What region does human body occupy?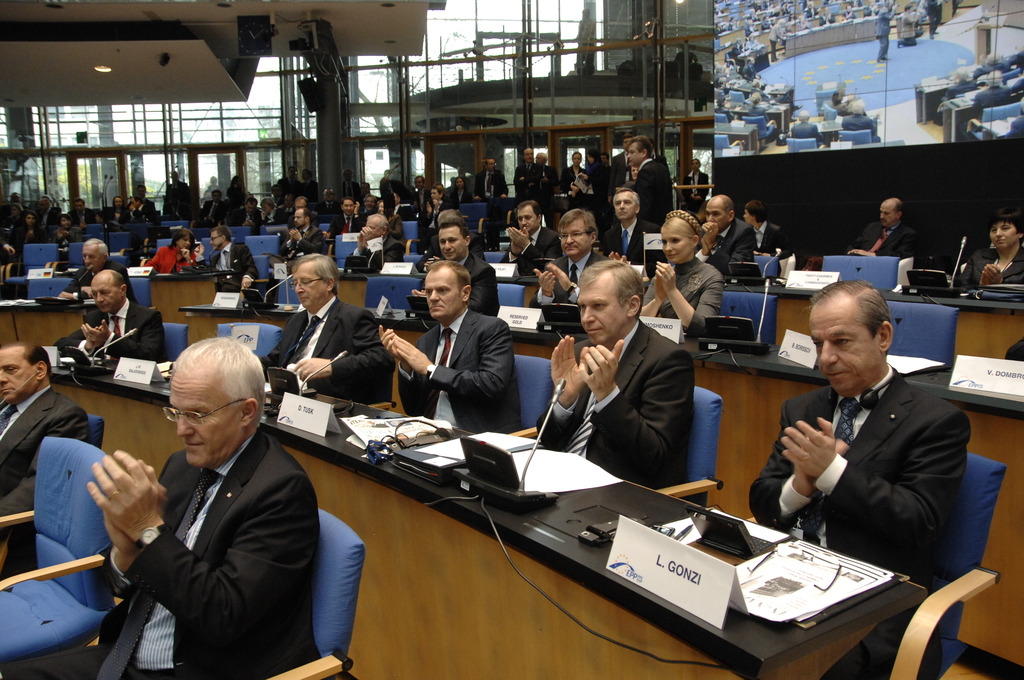
pyautogui.locateOnScreen(511, 144, 538, 198).
